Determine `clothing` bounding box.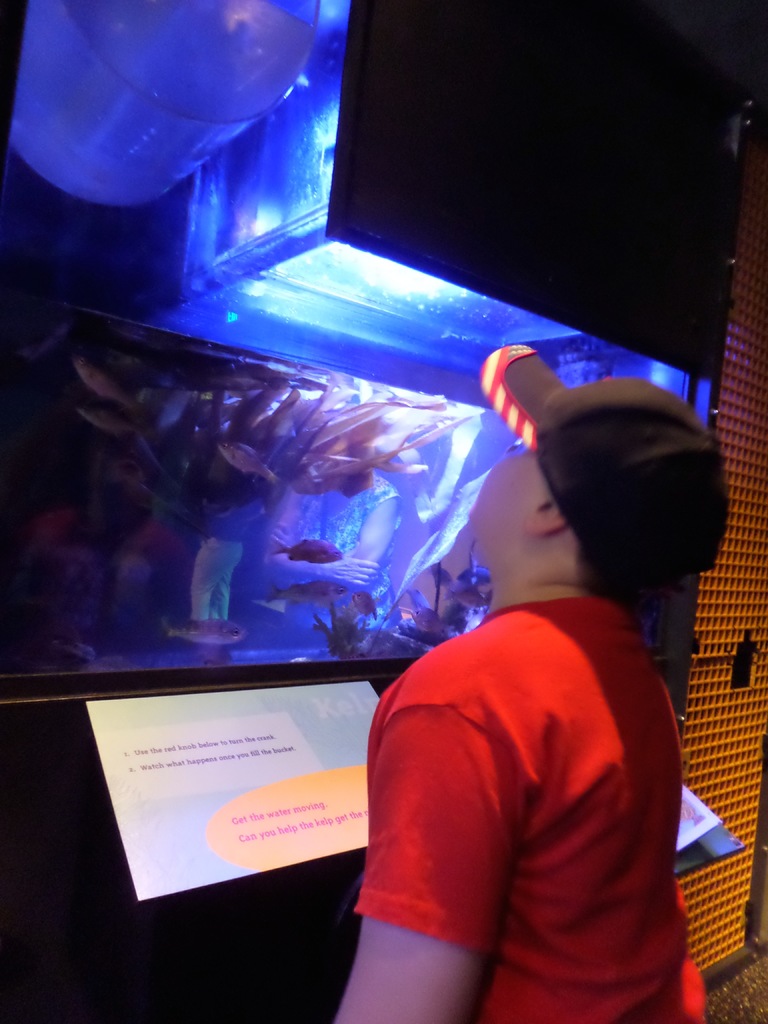
Determined: crop(362, 518, 699, 1003).
